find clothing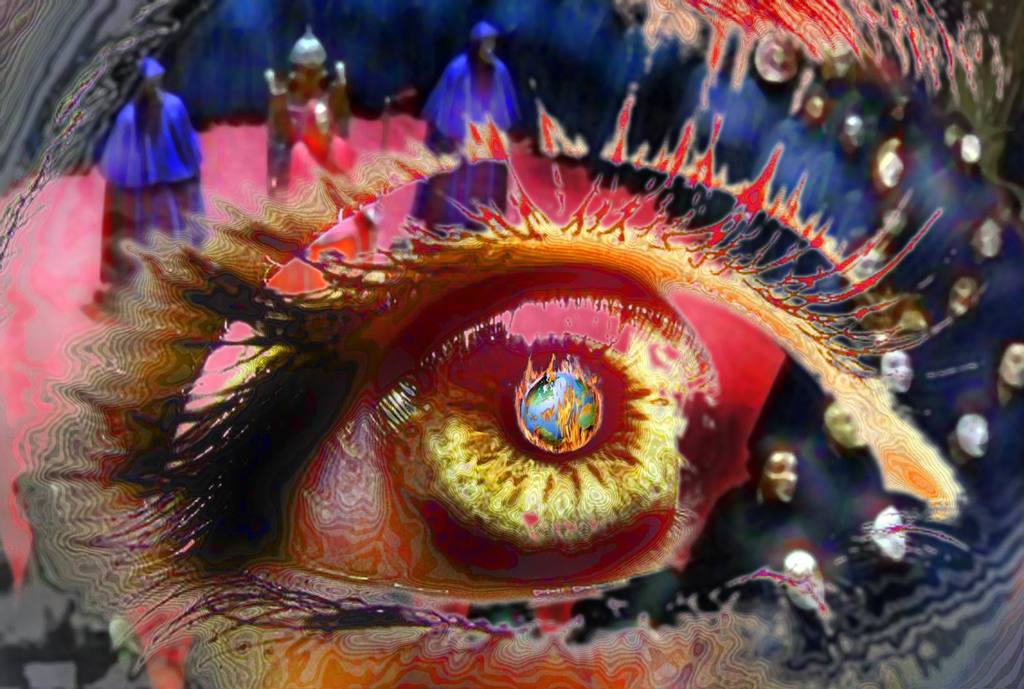
673:482:814:592
